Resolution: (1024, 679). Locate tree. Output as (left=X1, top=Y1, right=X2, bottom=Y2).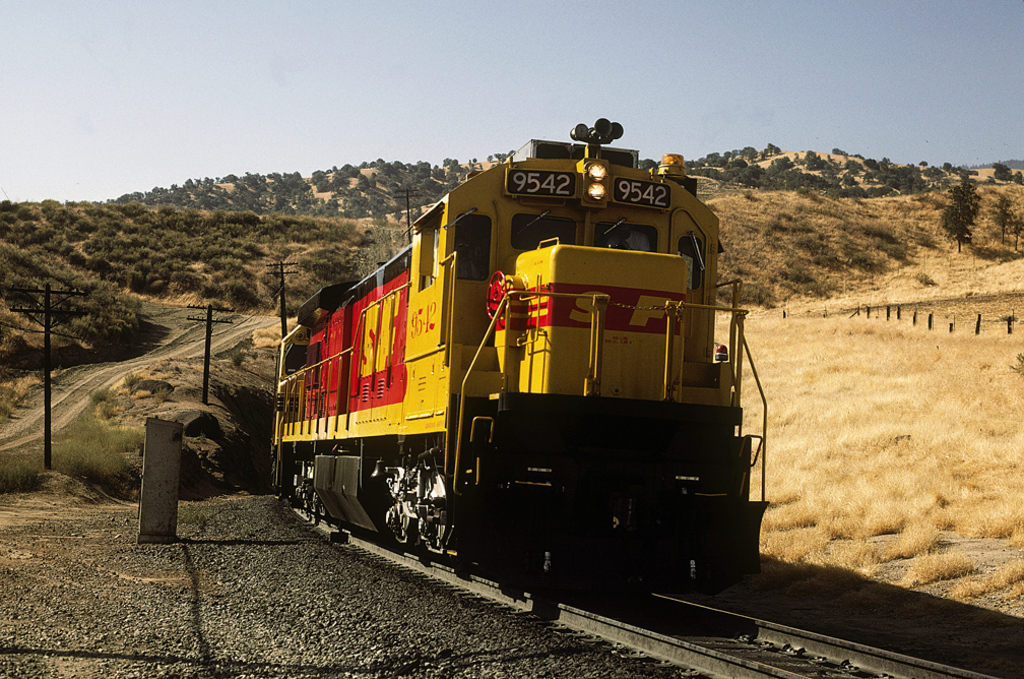
(left=987, top=195, right=1016, bottom=243).
